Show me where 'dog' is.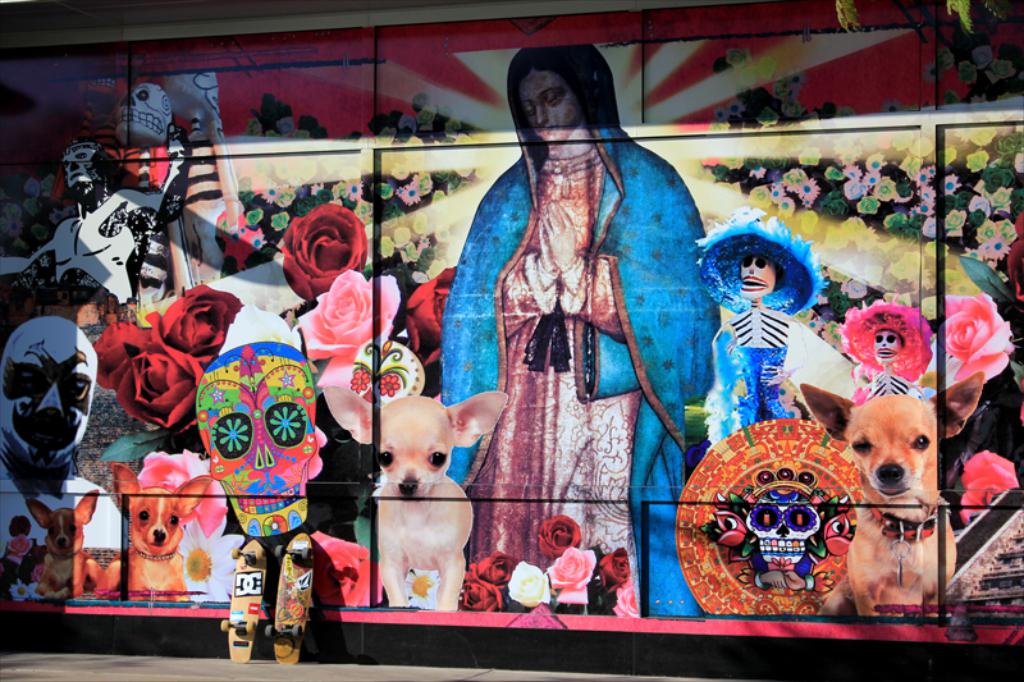
'dog' is at [95, 463, 219, 603].
